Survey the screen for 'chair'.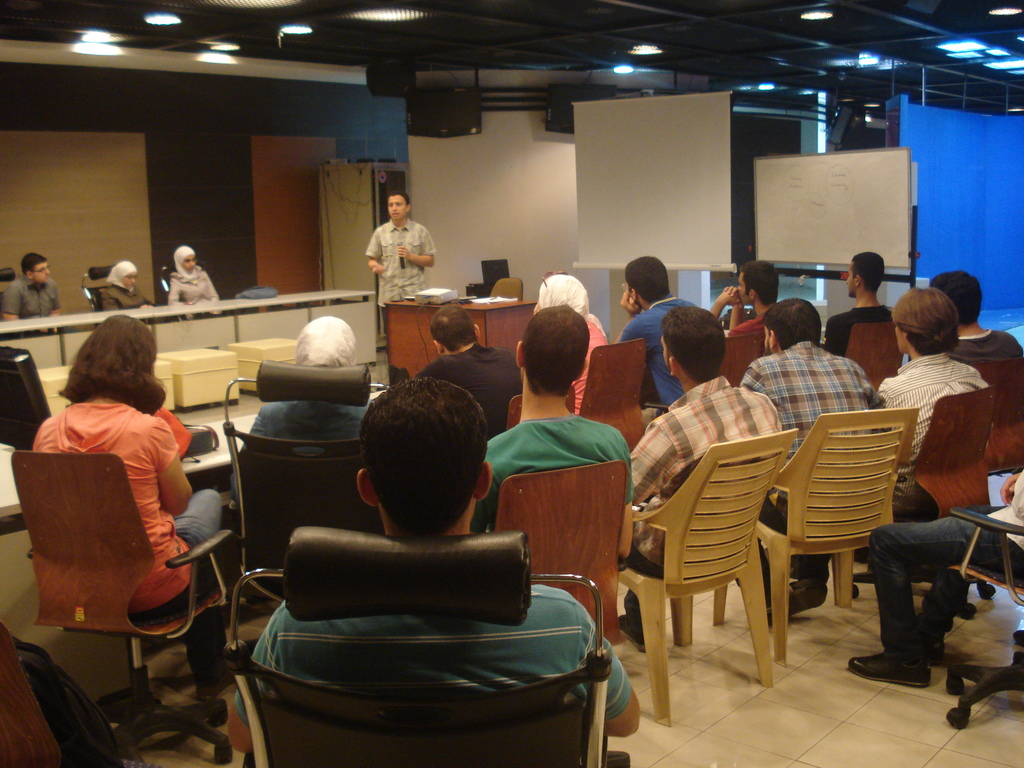
Survey found: 643 444 808 693.
